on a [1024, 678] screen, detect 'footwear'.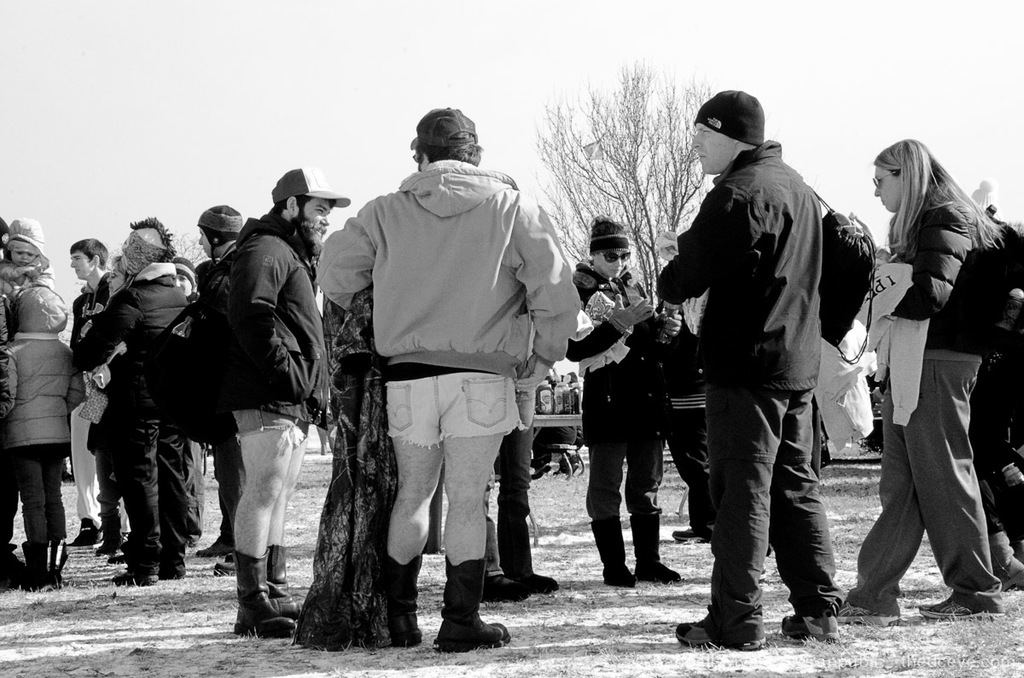
x1=485, y1=513, x2=531, y2=612.
